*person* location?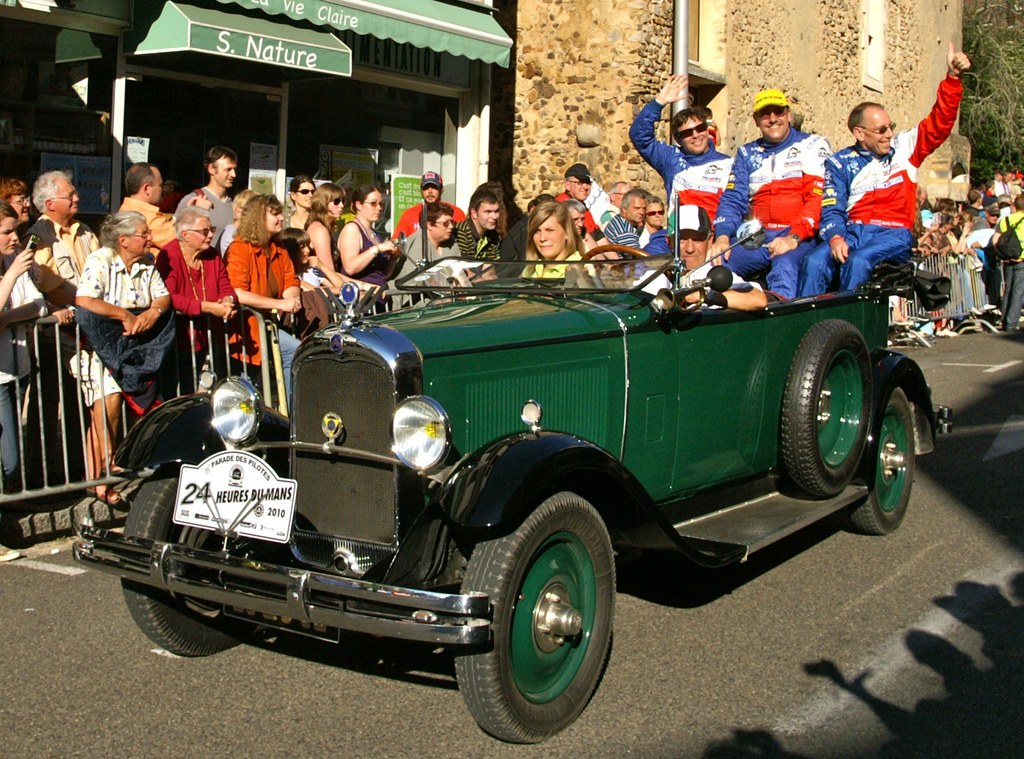
[521, 201, 596, 273]
